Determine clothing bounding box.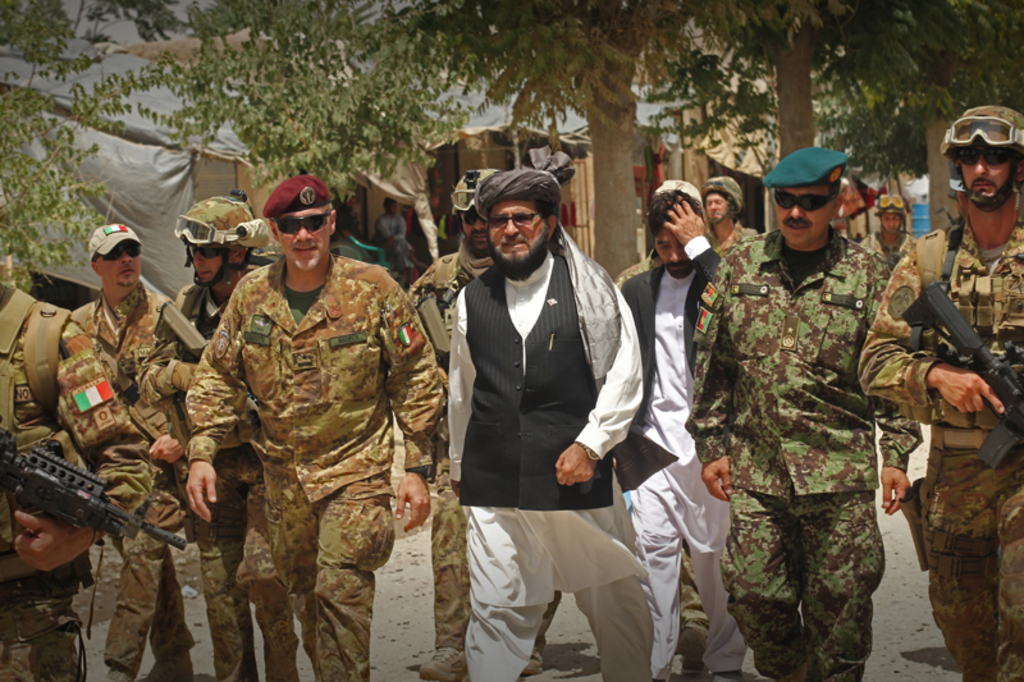
Determined: [444,221,646,681].
